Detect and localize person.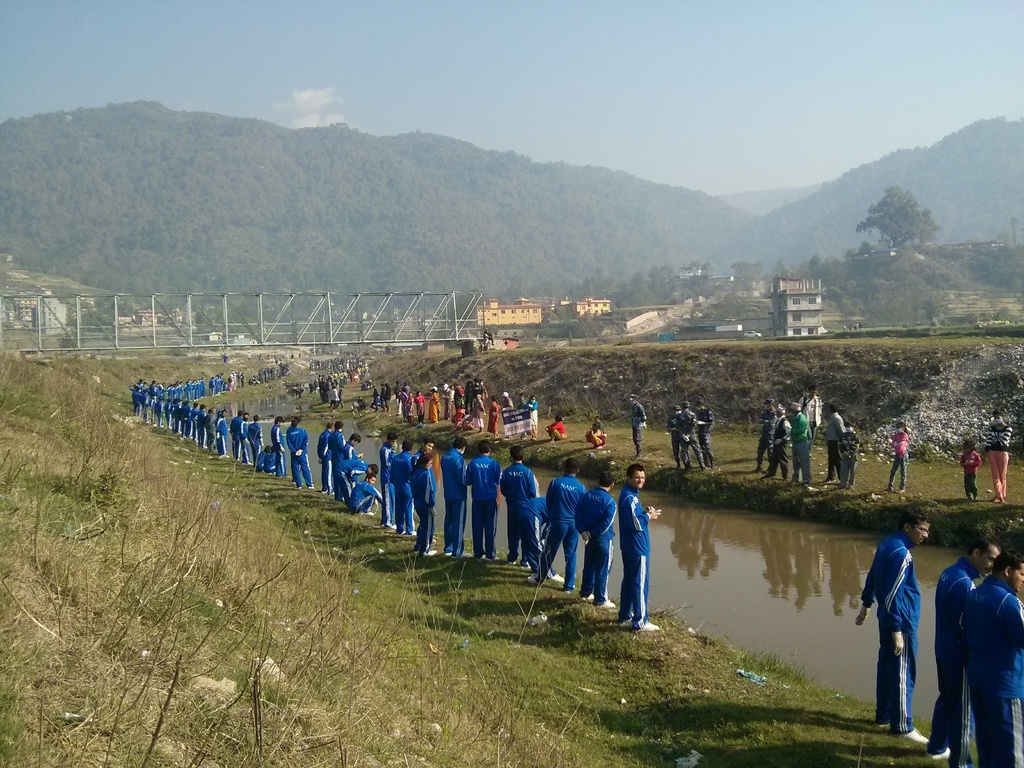
Localized at [left=344, top=458, right=376, bottom=500].
